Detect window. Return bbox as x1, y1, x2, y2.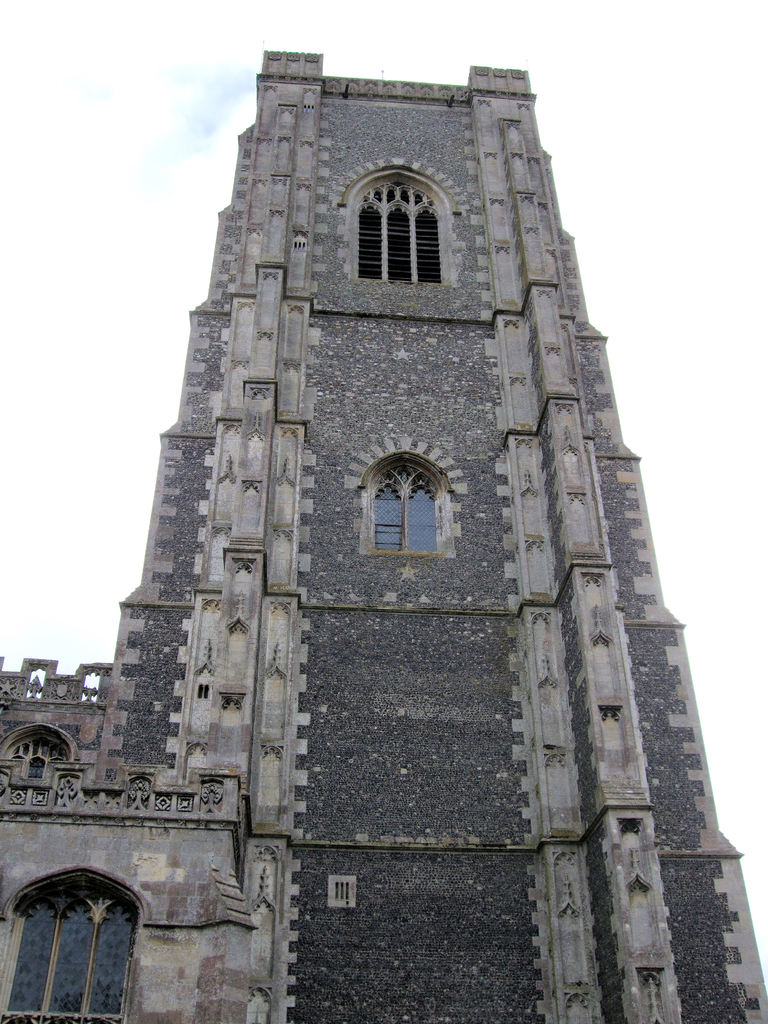
6, 737, 70, 783.
